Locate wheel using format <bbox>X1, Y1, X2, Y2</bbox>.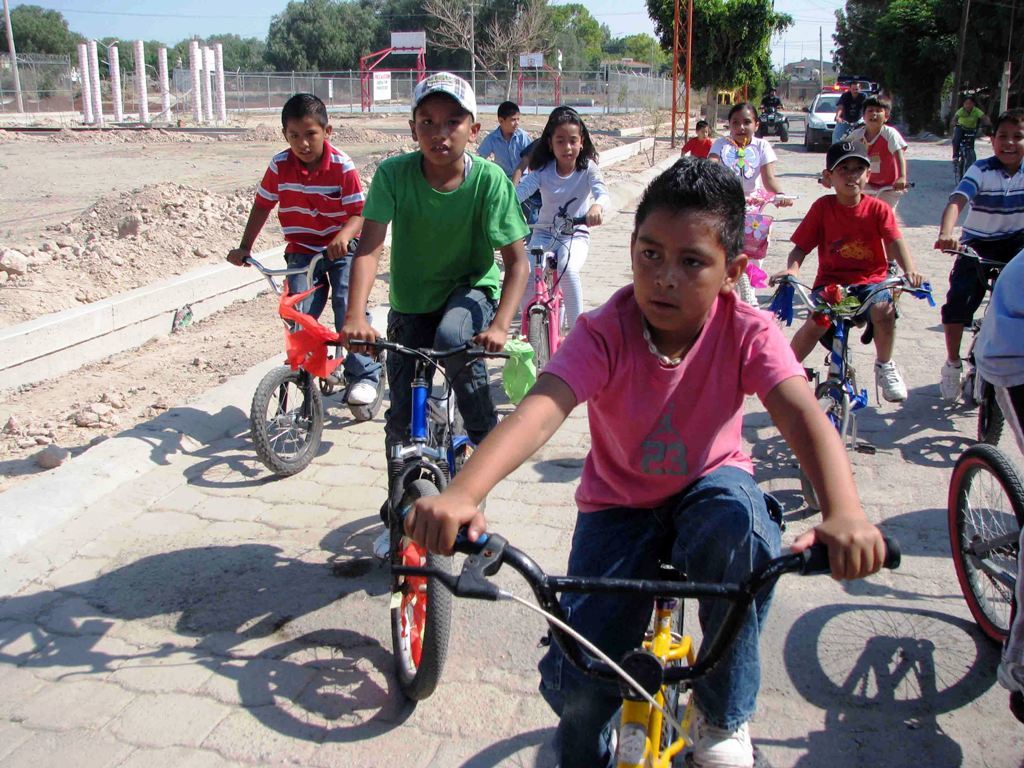
<bbox>353, 346, 385, 416</bbox>.
